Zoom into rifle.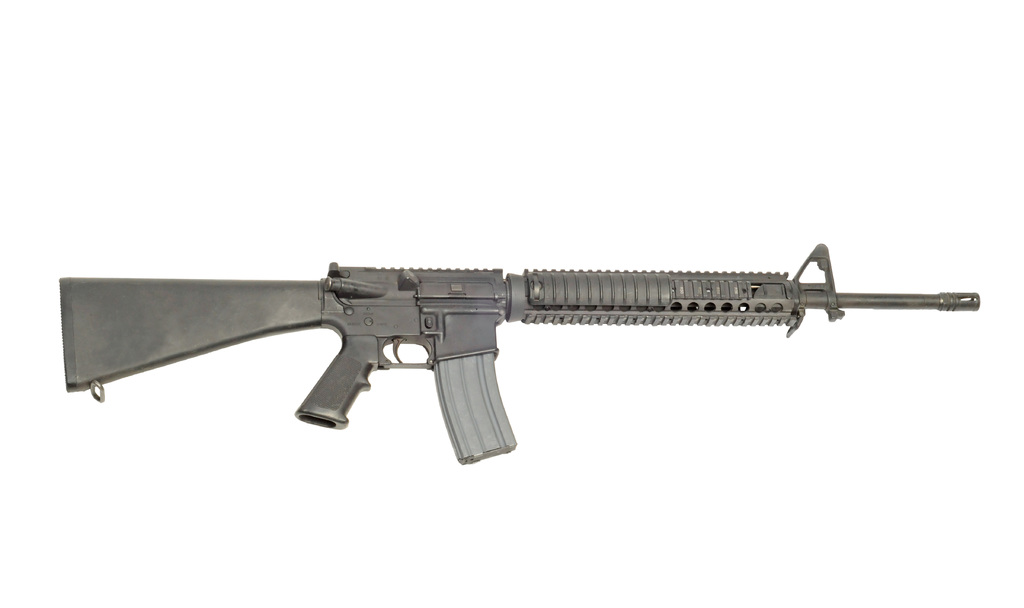
Zoom target: 63:247:979:465.
